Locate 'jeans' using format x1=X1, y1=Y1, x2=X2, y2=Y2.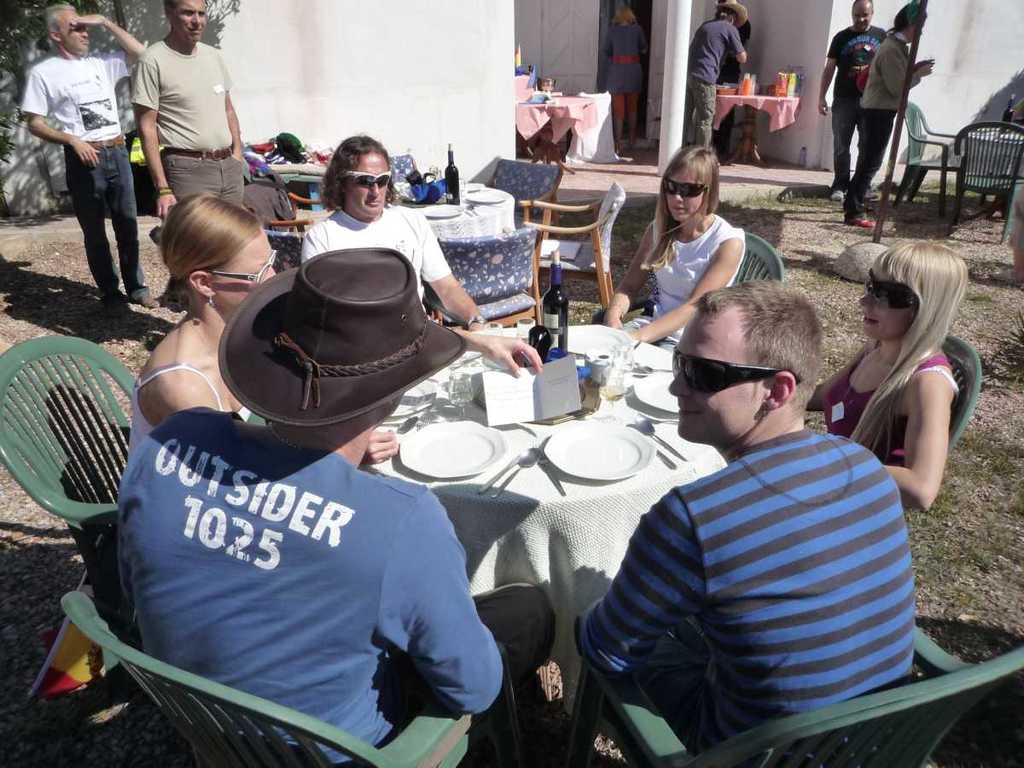
x1=860, y1=108, x2=893, y2=209.
